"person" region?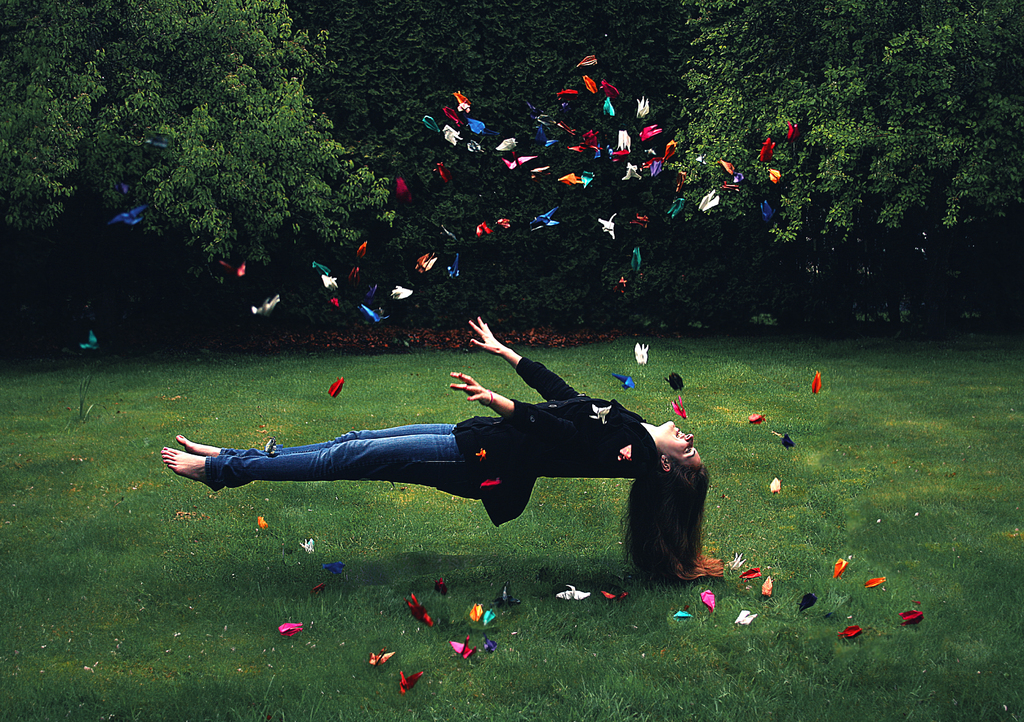
182 353 692 543
